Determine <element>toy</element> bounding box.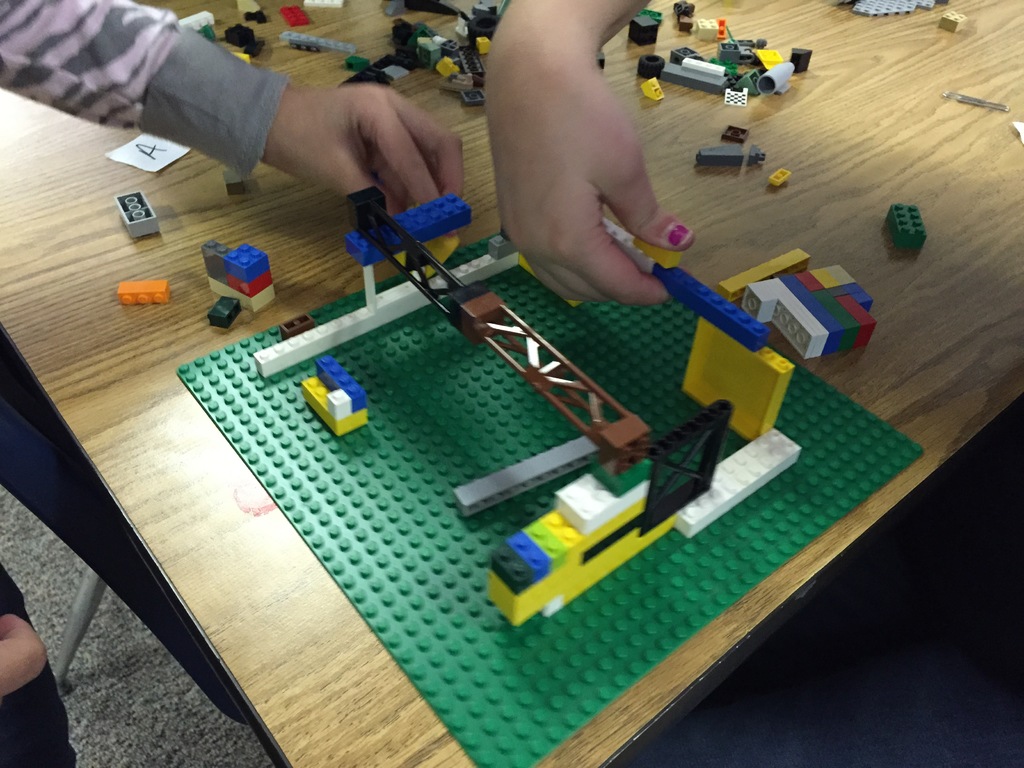
Determined: BBox(600, 221, 660, 280).
